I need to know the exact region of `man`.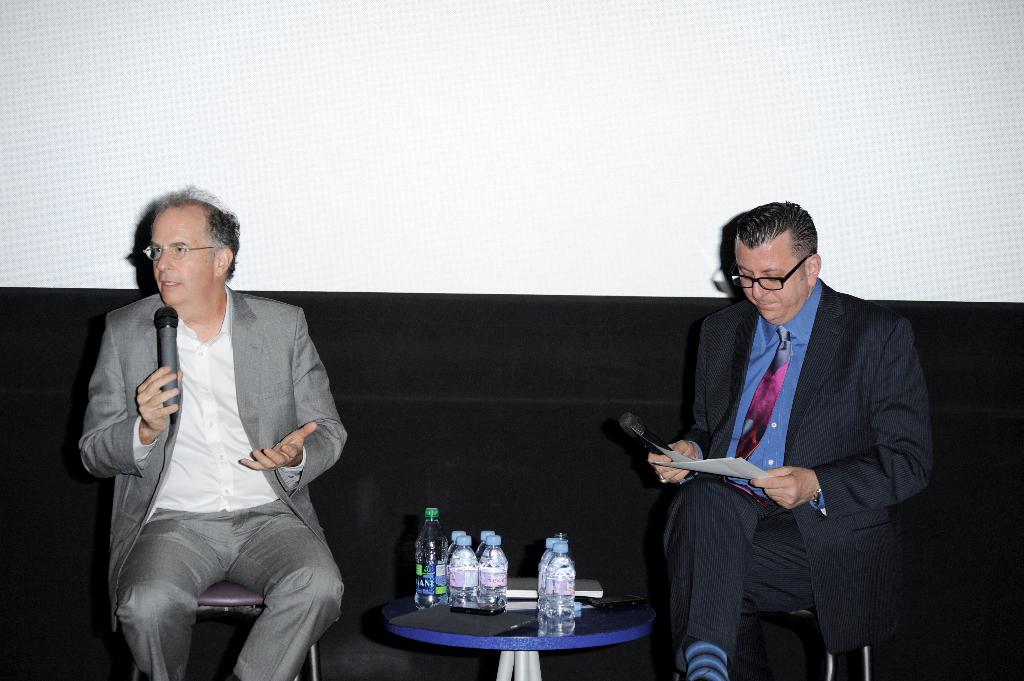
Region: 648:199:933:680.
